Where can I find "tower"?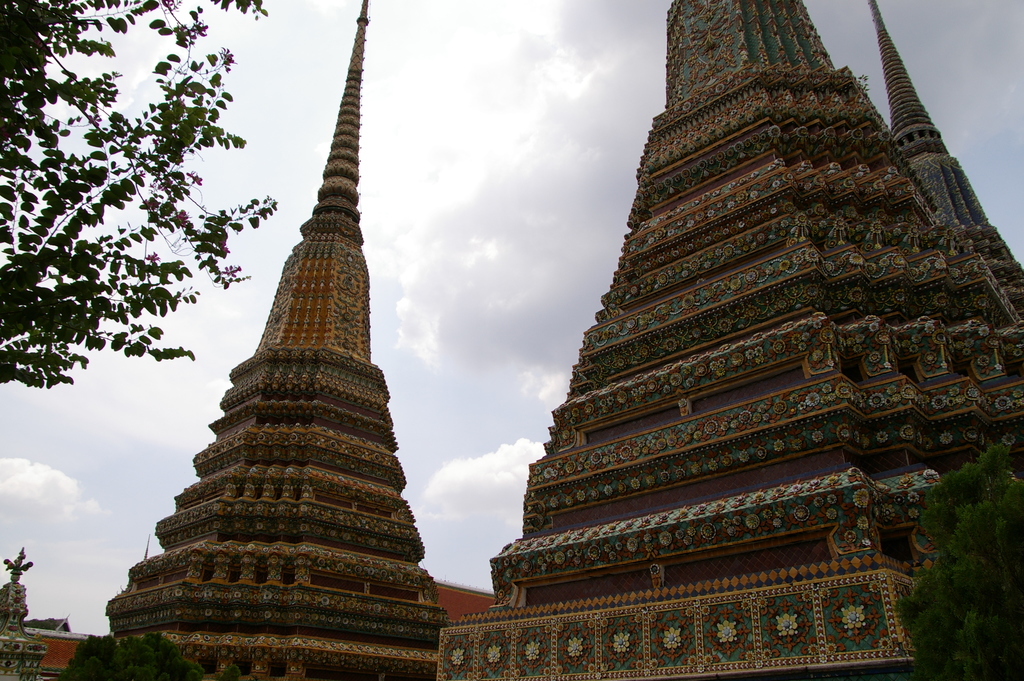
You can find it at detection(104, 0, 1023, 680).
